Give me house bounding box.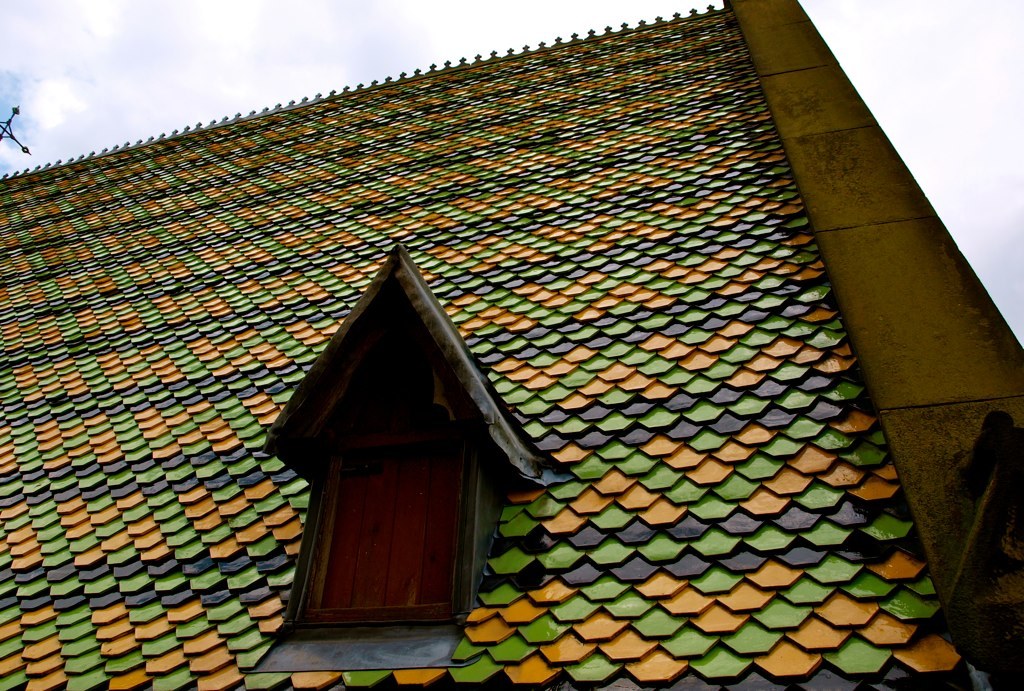
box(47, 0, 1023, 668).
